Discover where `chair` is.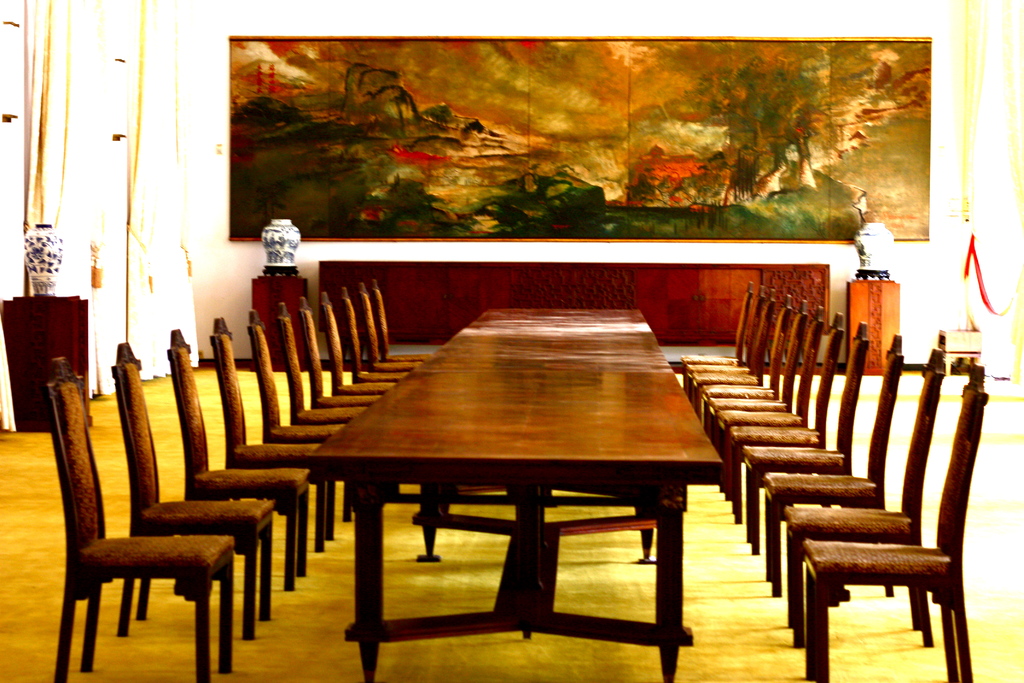
Discovered at left=320, top=293, right=396, bottom=395.
